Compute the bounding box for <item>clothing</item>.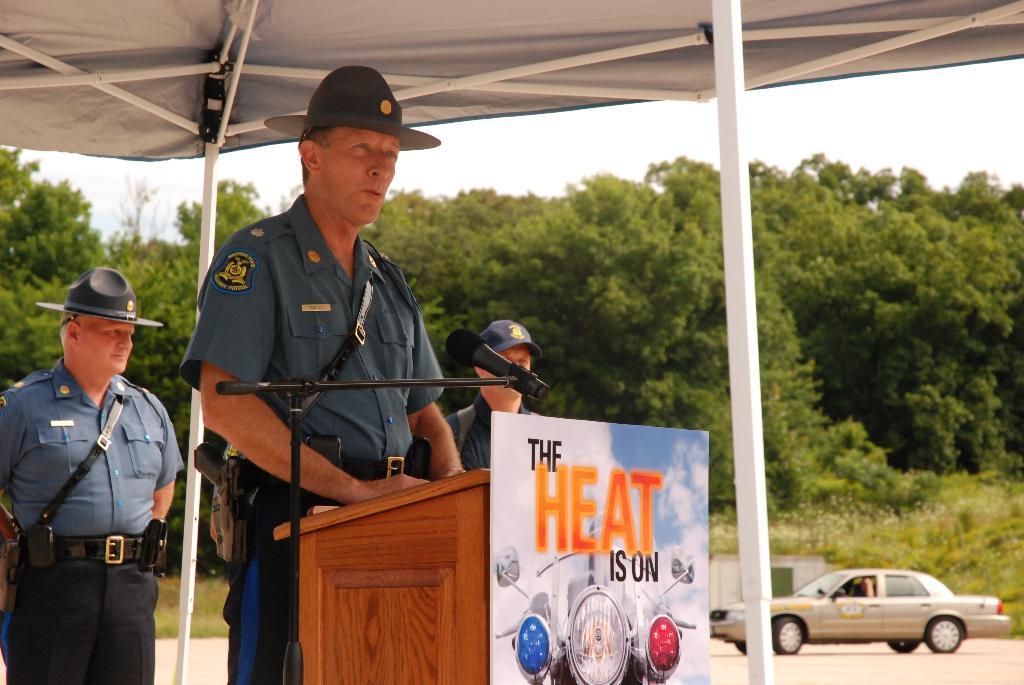
bbox=[186, 194, 441, 682].
